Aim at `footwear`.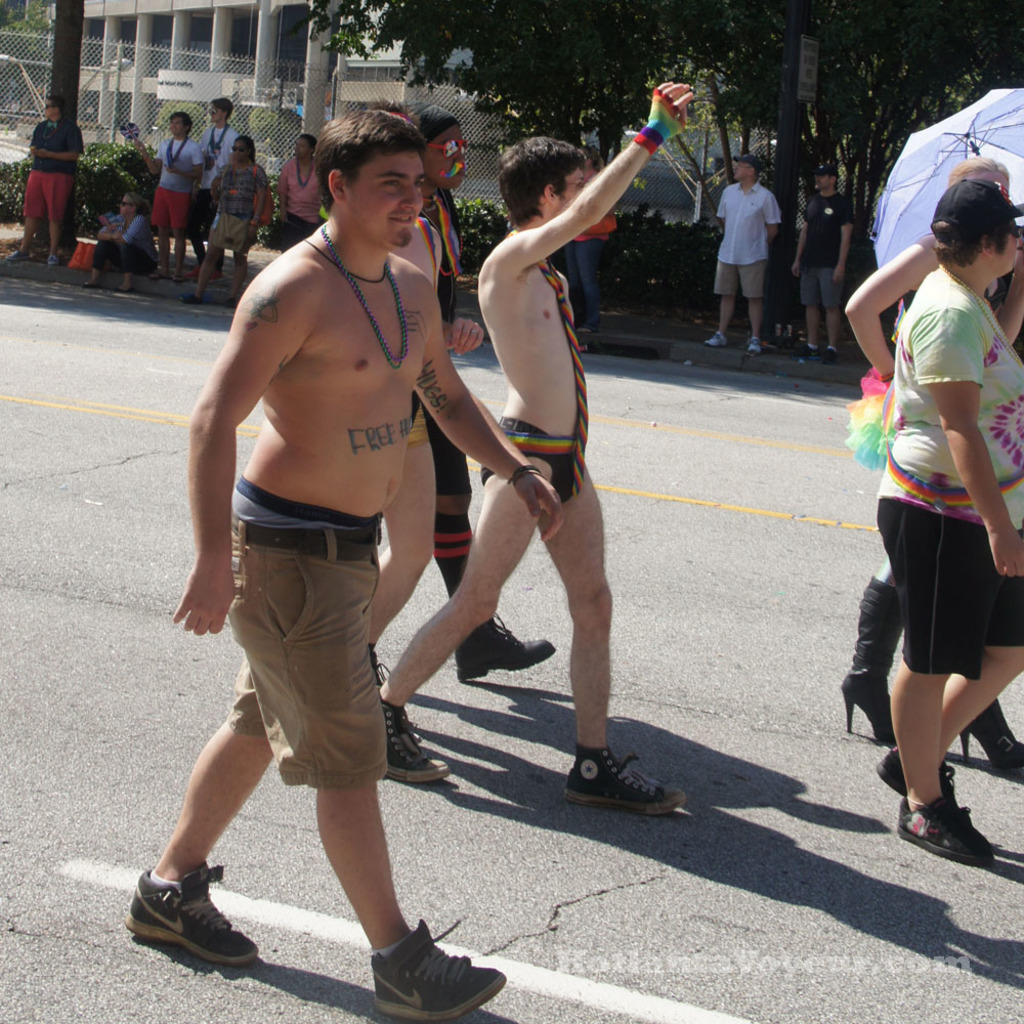
Aimed at bbox=(564, 751, 685, 818).
